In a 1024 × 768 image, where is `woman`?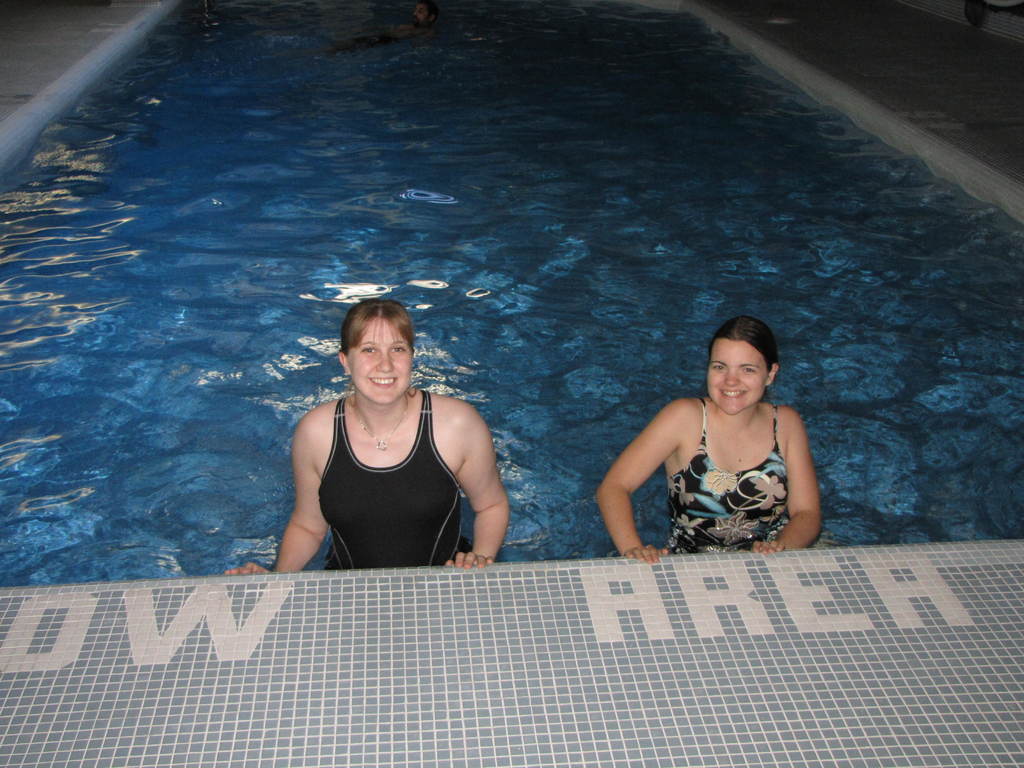
{"x1": 223, "y1": 295, "x2": 510, "y2": 574}.
